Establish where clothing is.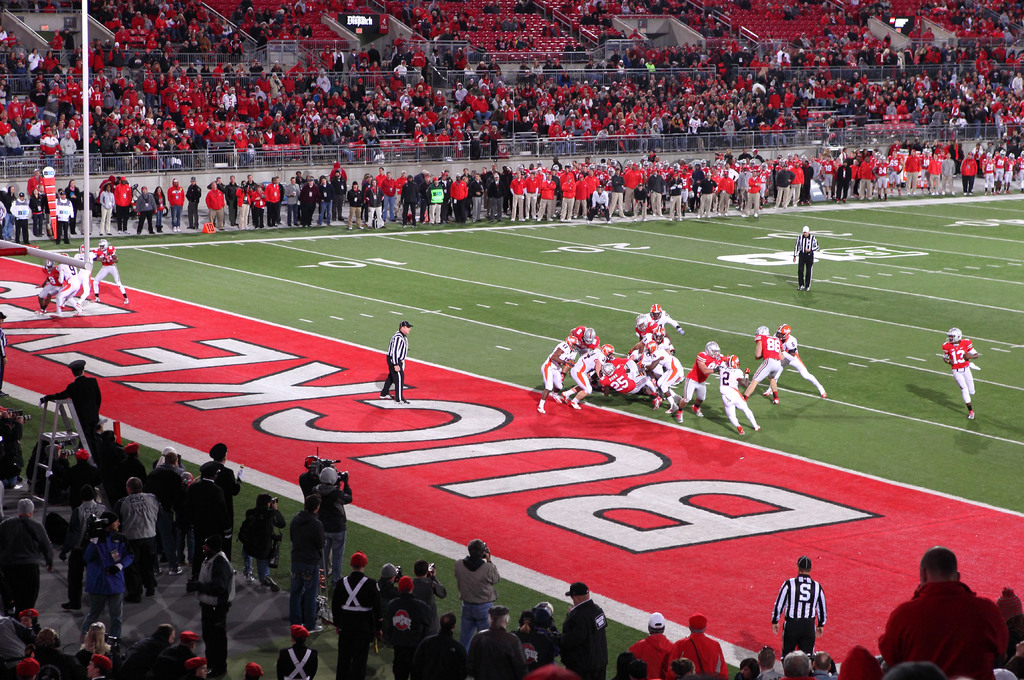
Established at bbox=(736, 332, 780, 387).
